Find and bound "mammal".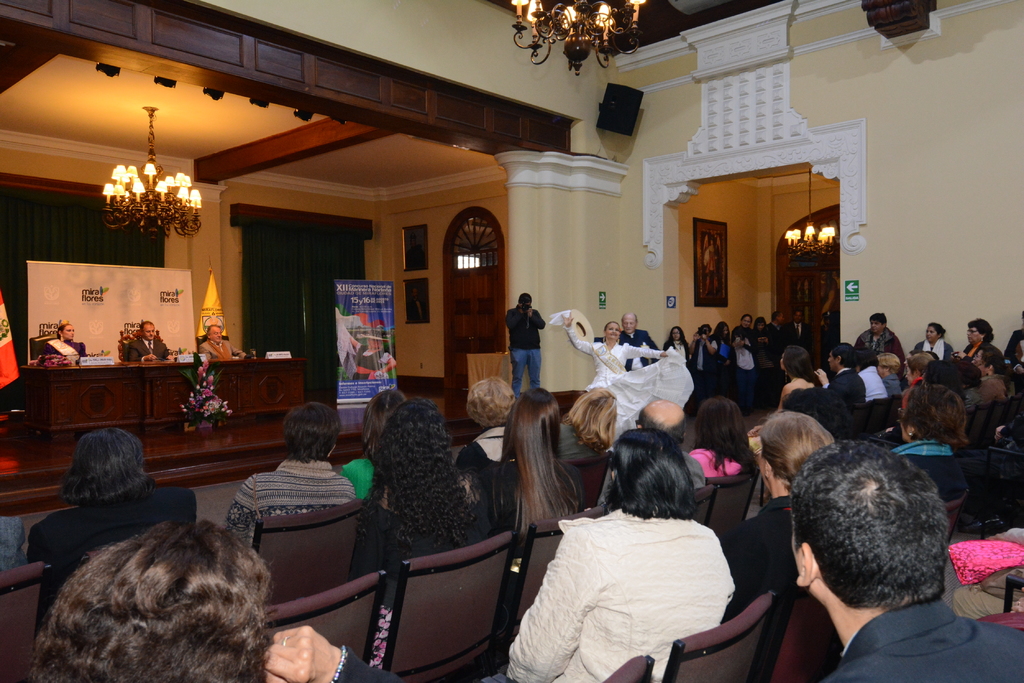
Bound: (left=856, top=344, right=888, bottom=404).
